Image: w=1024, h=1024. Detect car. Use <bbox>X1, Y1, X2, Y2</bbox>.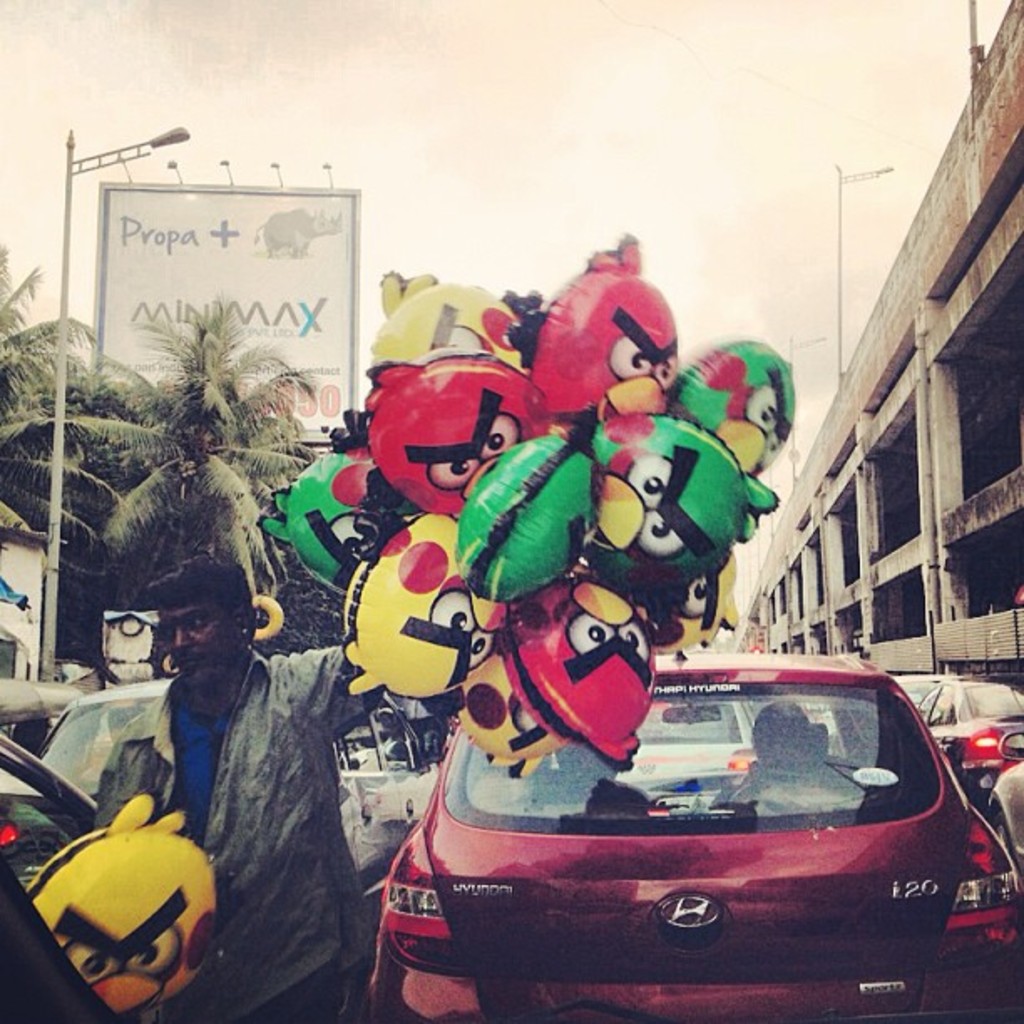
<bbox>915, 679, 1022, 806</bbox>.
